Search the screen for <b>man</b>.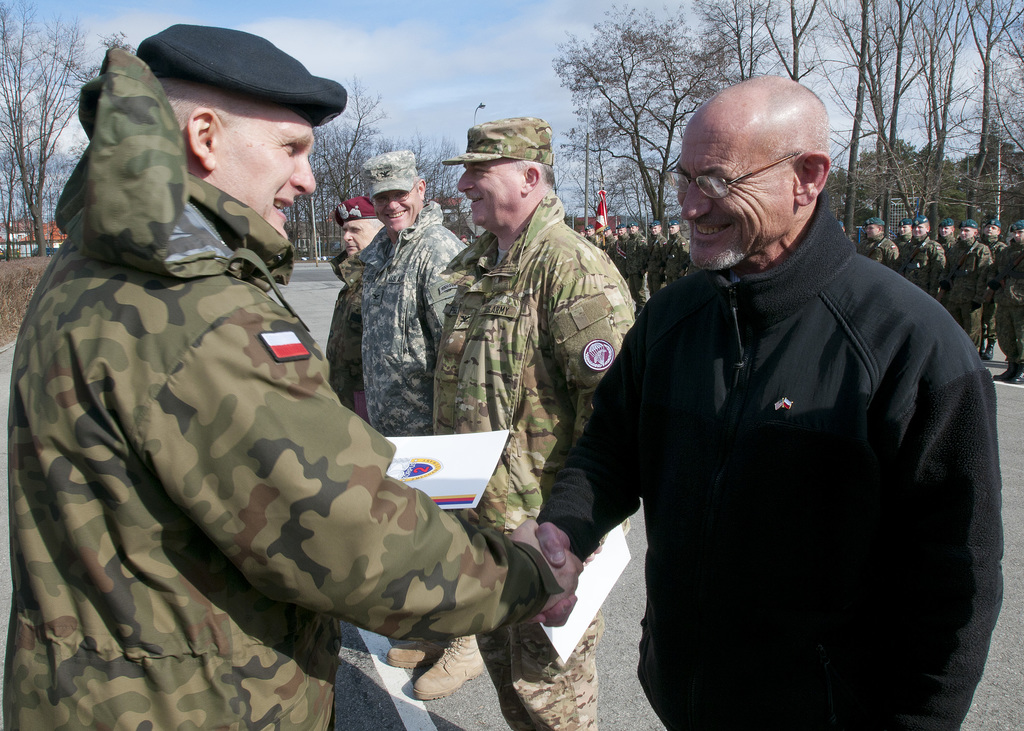
Found at (left=561, top=57, right=1004, bottom=730).
